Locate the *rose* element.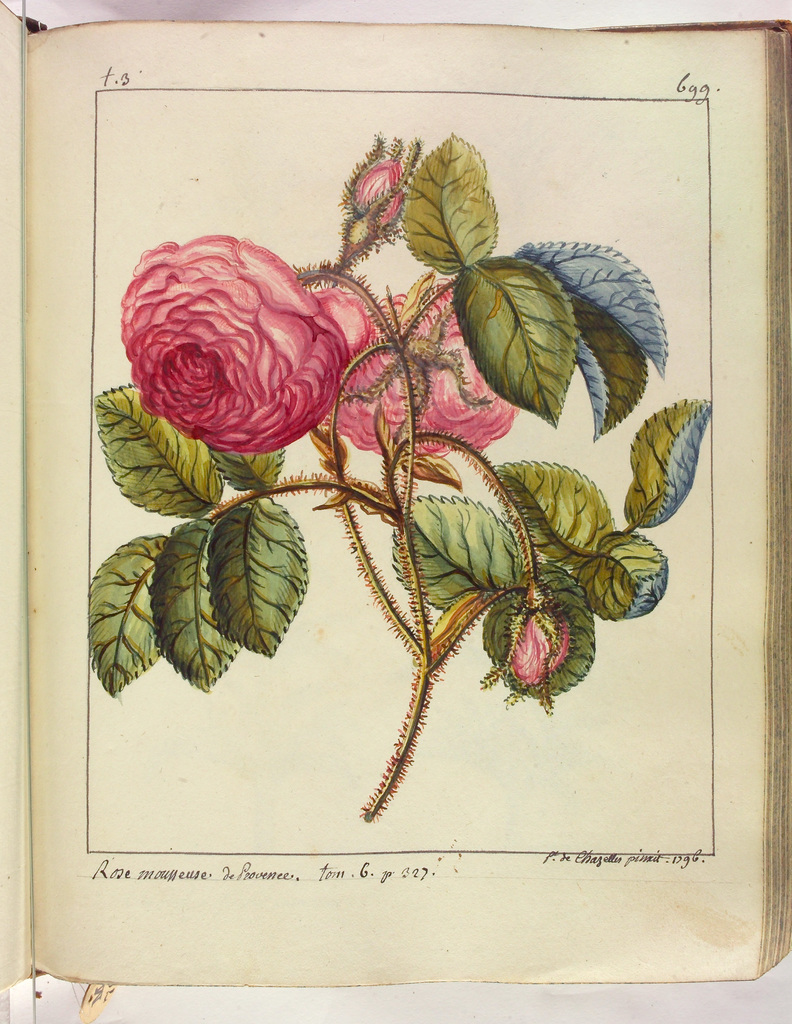
Element bbox: x1=112, y1=226, x2=369, y2=455.
